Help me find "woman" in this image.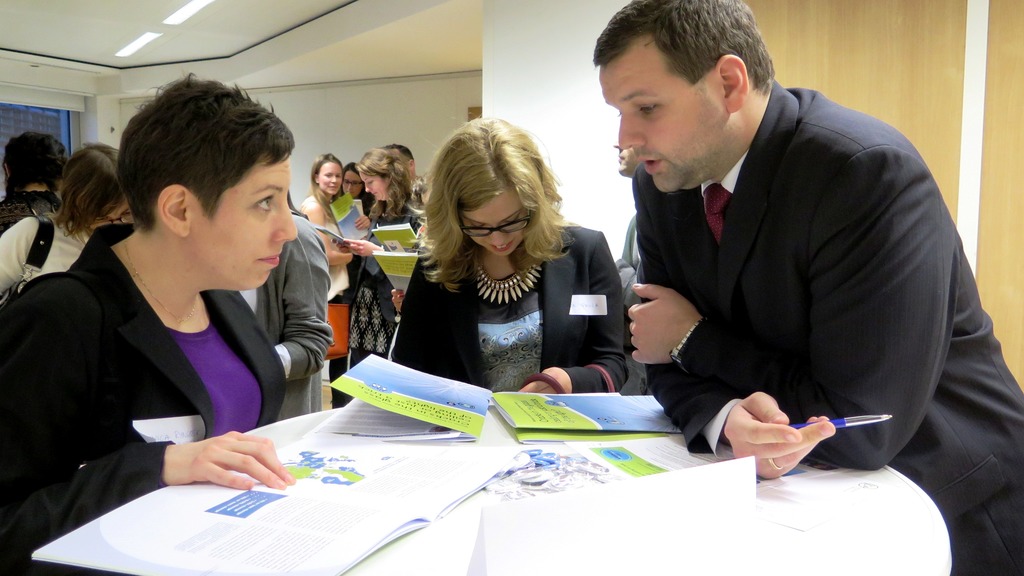
Found it: bbox(379, 115, 604, 409).
